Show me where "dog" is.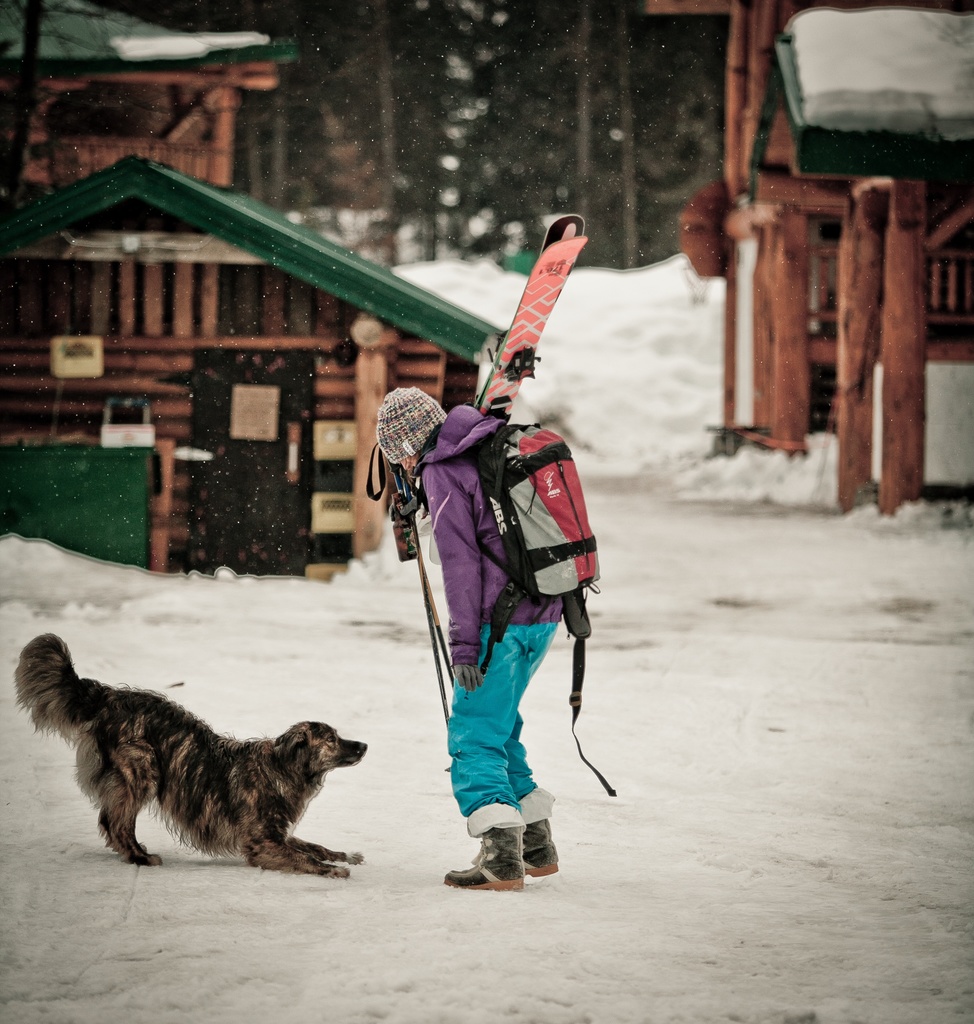
"dog" is at BBox(11, 634, 368, 879).
